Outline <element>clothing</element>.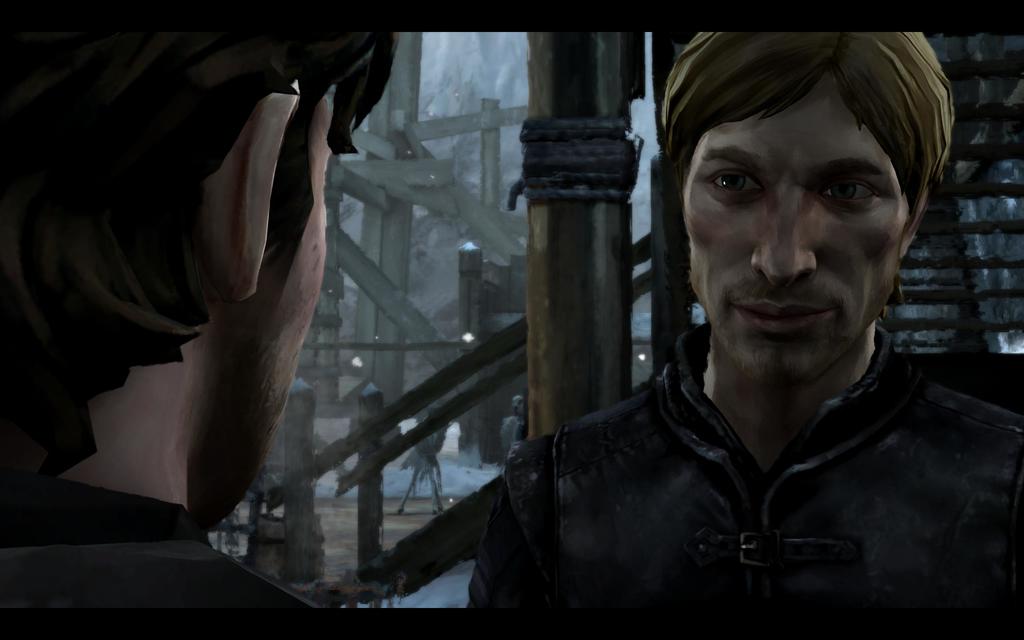
Outline: box=[441, 291, 1002, 607].
